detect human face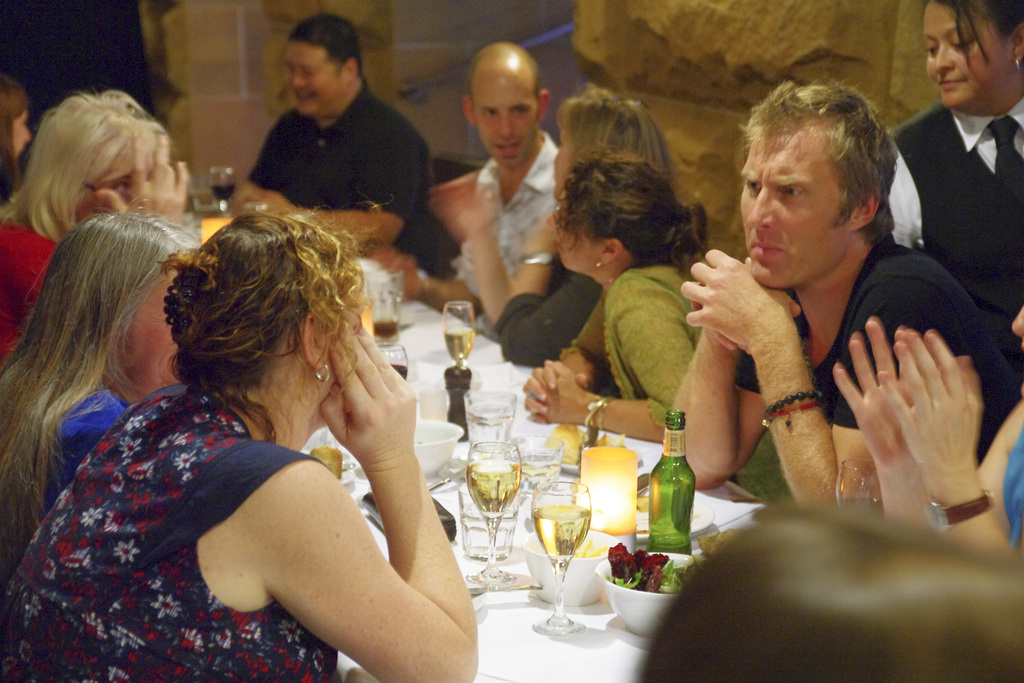
x1=468 y1=73 x2=539 y2=167
